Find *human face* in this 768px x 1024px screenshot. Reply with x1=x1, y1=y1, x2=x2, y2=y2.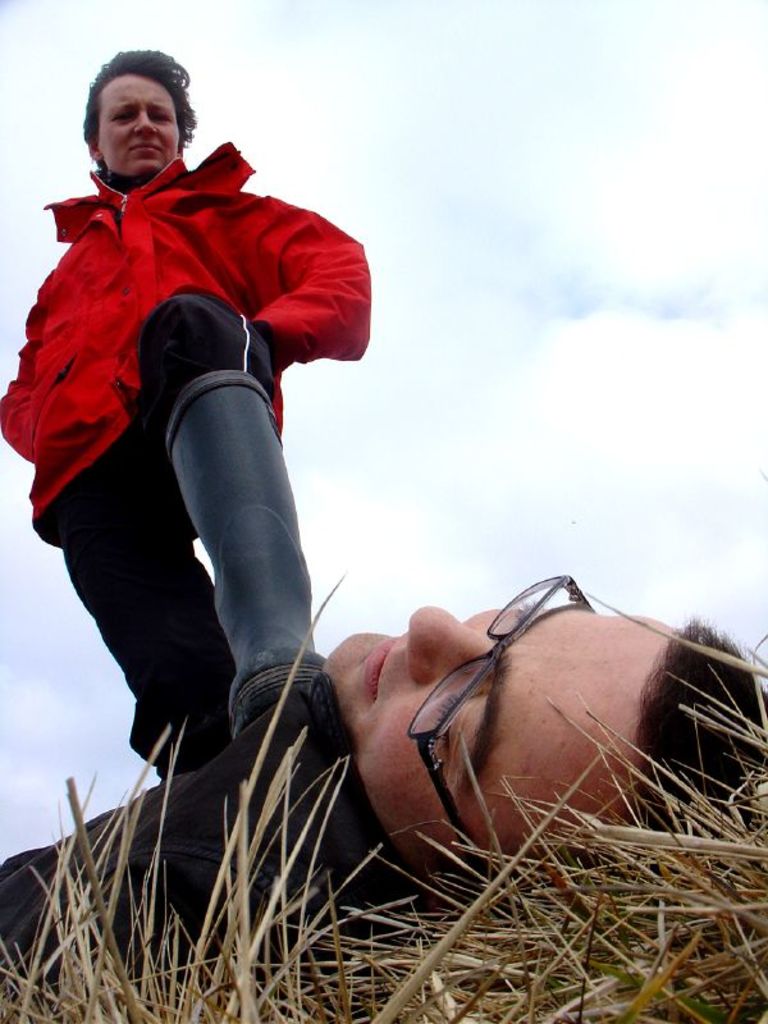
x1=97, y1=72, x2=180, y2=174.
